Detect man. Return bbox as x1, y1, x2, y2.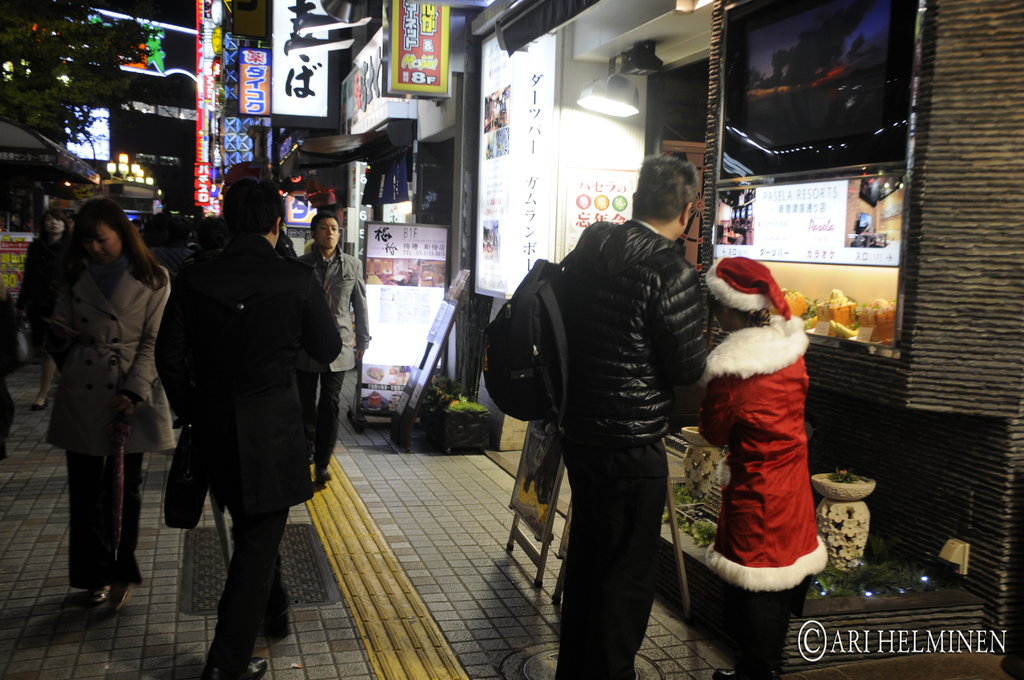
146, 163, 335, 658.
